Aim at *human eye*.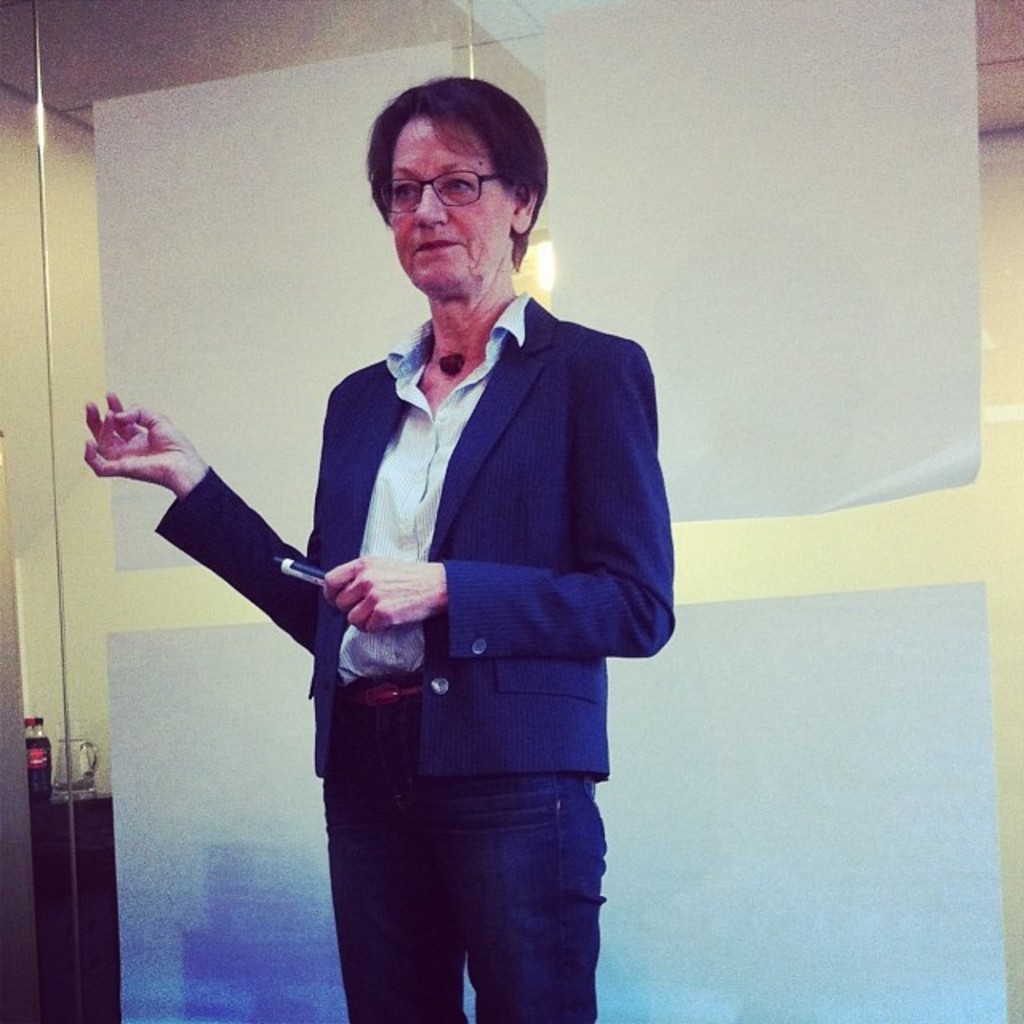
Aimed at left=442, top=173, right=478, bottom=202.
